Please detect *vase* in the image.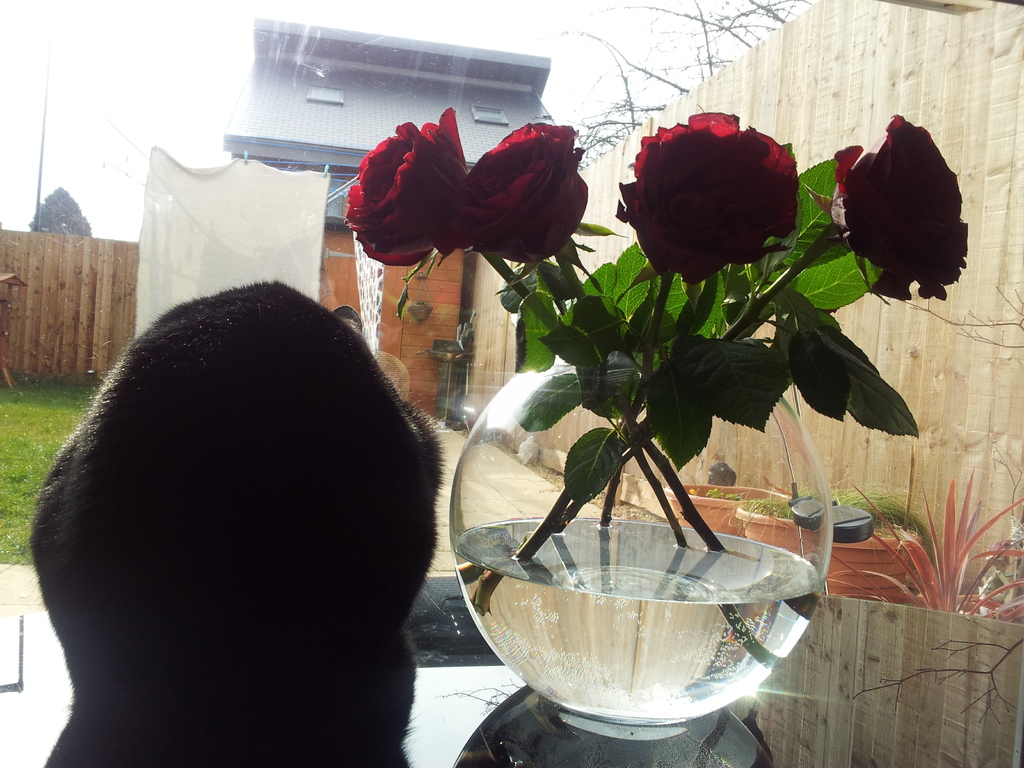
449/351/840/728.
